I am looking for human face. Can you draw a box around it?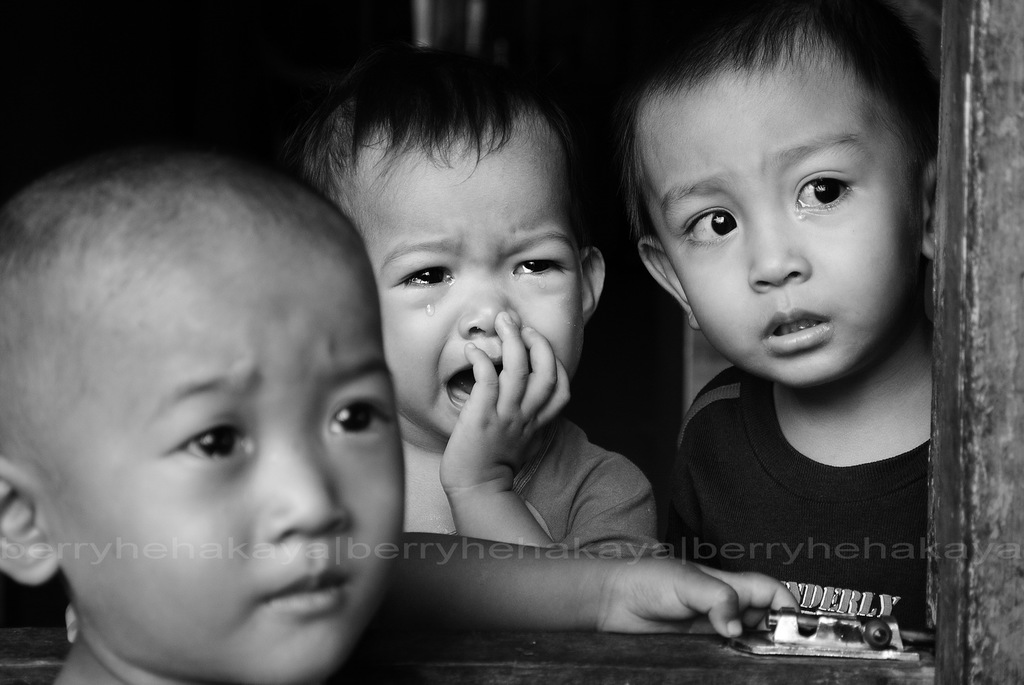
Sure, the bounding box is {"x1": 32, "y1": 232, "x2": 407, "y2": 684}.
